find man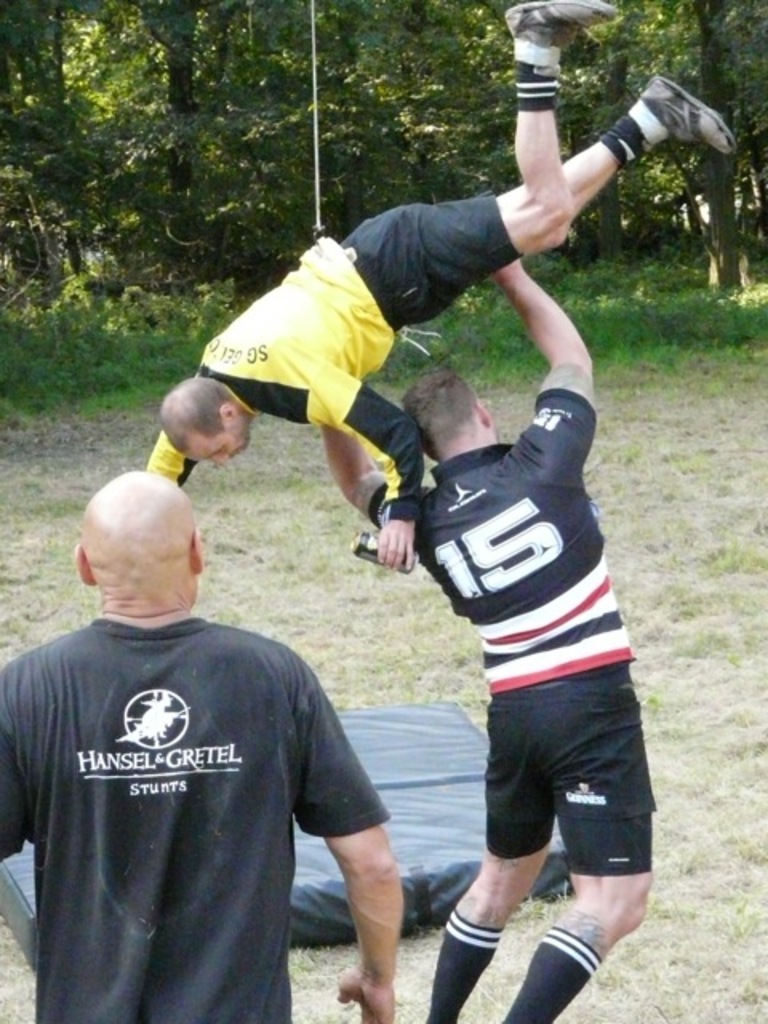
{"x1": 322, "y1": 254, "x2": 659, "y2": 1022}
